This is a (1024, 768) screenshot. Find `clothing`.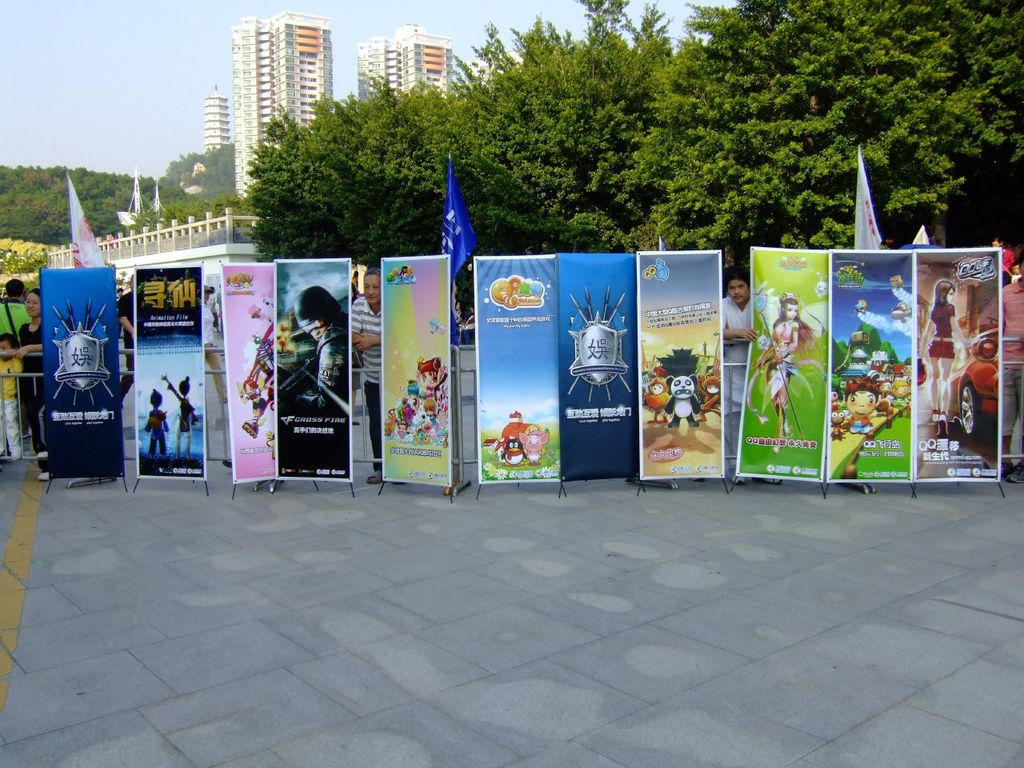
Bounding box: x1=202 y1=303 x2=227 y2=402.
